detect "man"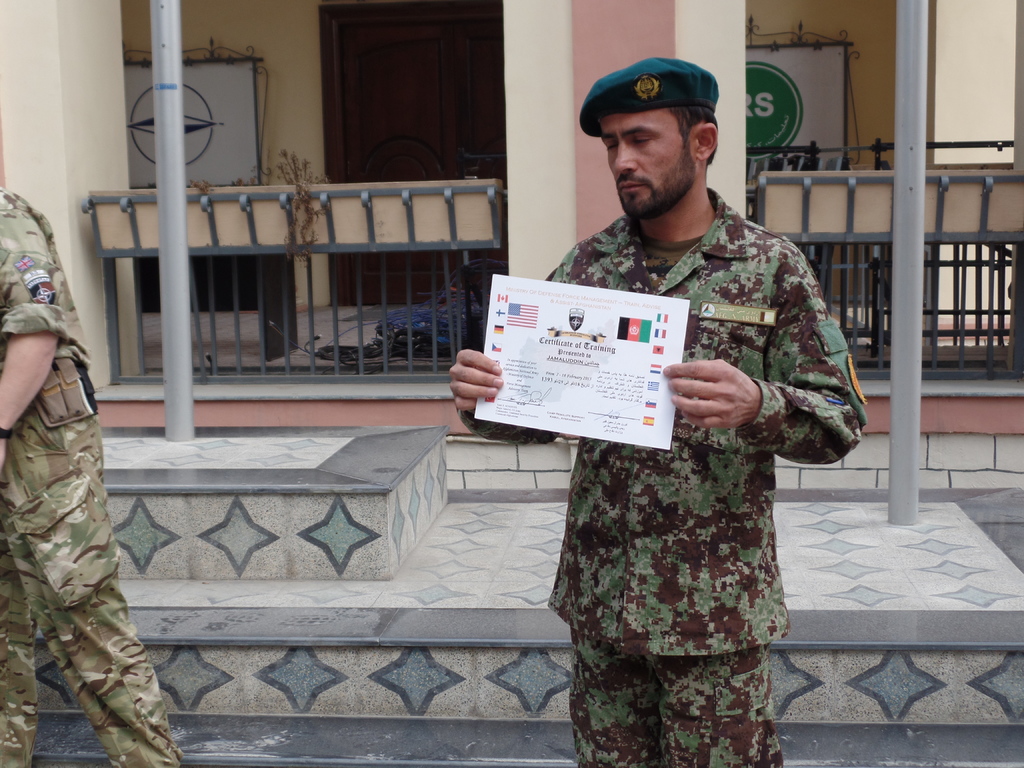
{"left": 486, "top": 69, "right": 870, "bottom": 742}
